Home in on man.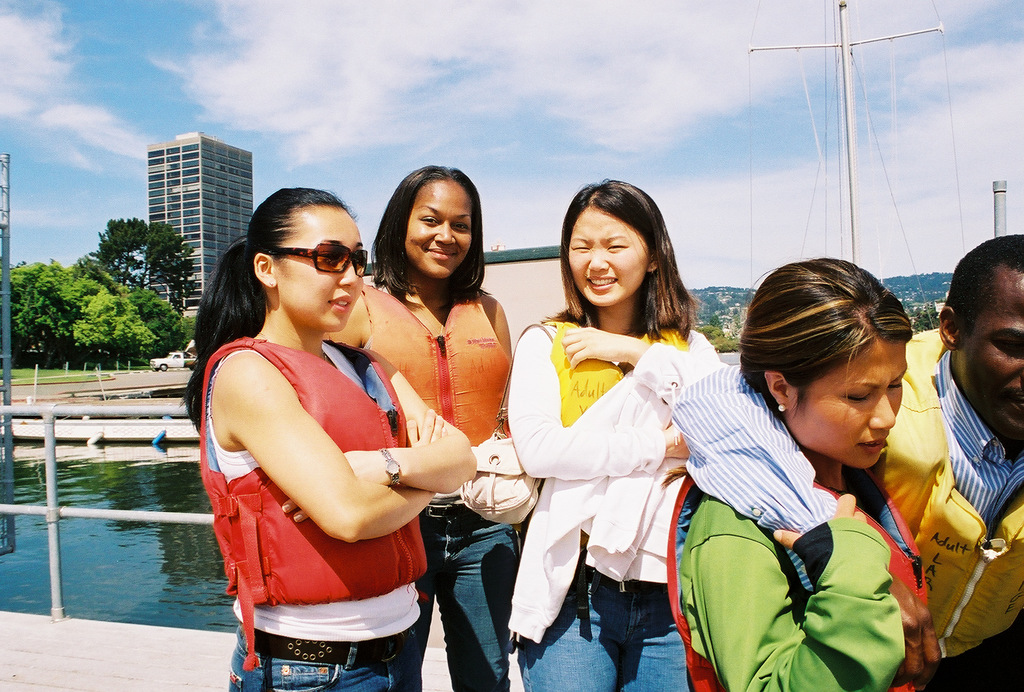
Homed in at detection(670, 232, 1023, 691).
